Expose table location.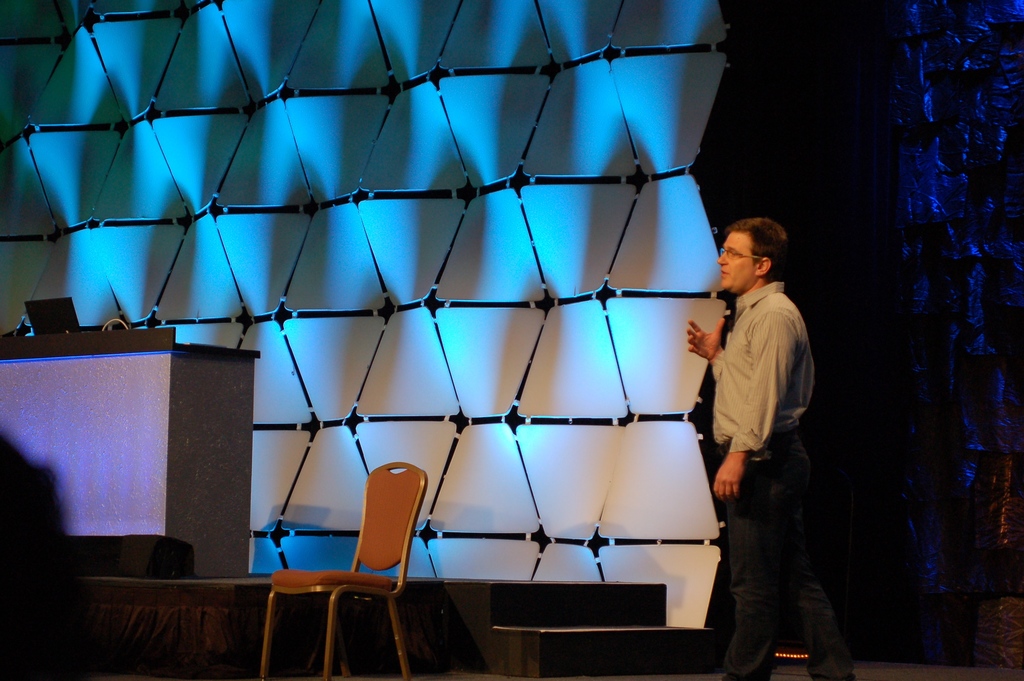
Exposed at <region>72, 555, 311, 668</region>.
